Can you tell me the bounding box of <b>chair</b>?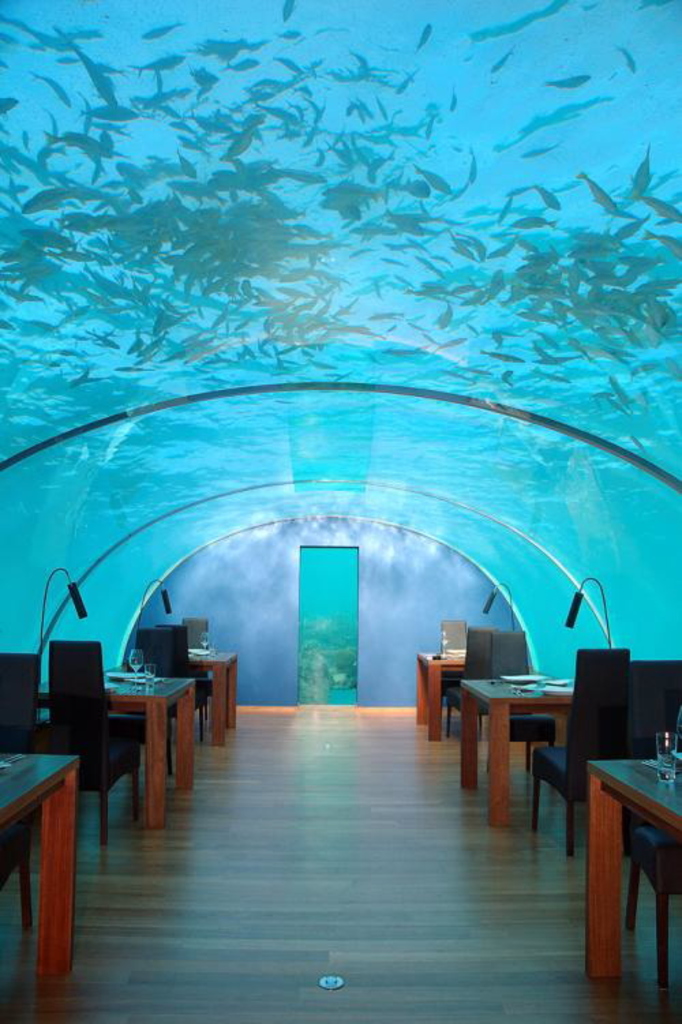
46:638:143:852.
